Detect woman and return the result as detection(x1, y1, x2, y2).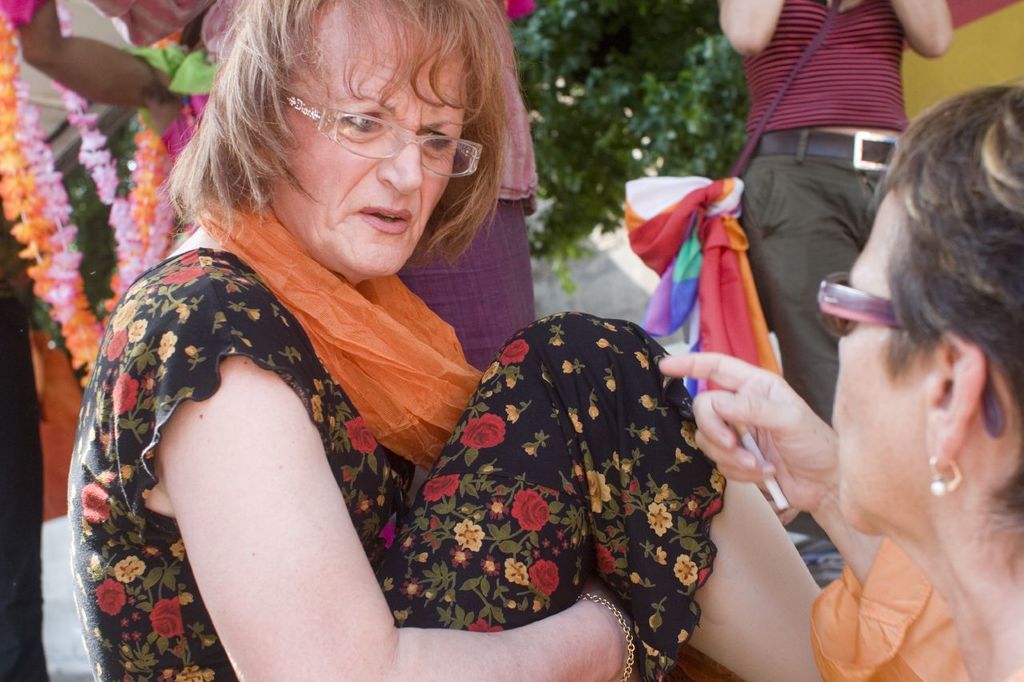
detection(658, 80, 1023, 681).
